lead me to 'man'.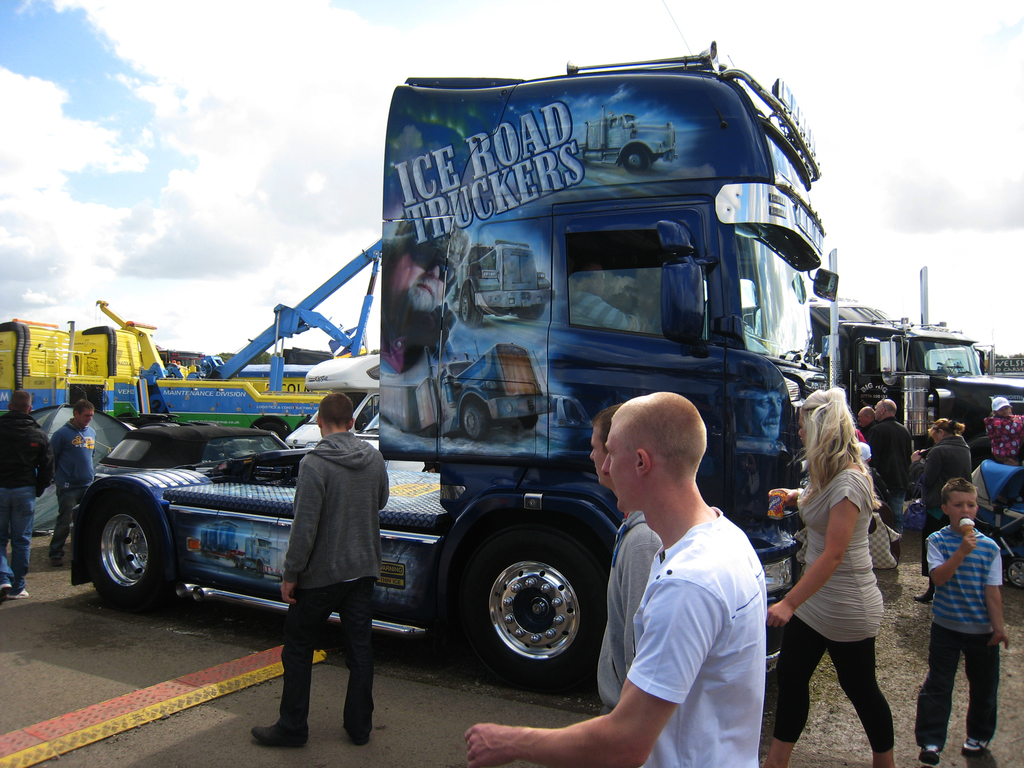
Lead to box=[595, 405, 662, 712].
